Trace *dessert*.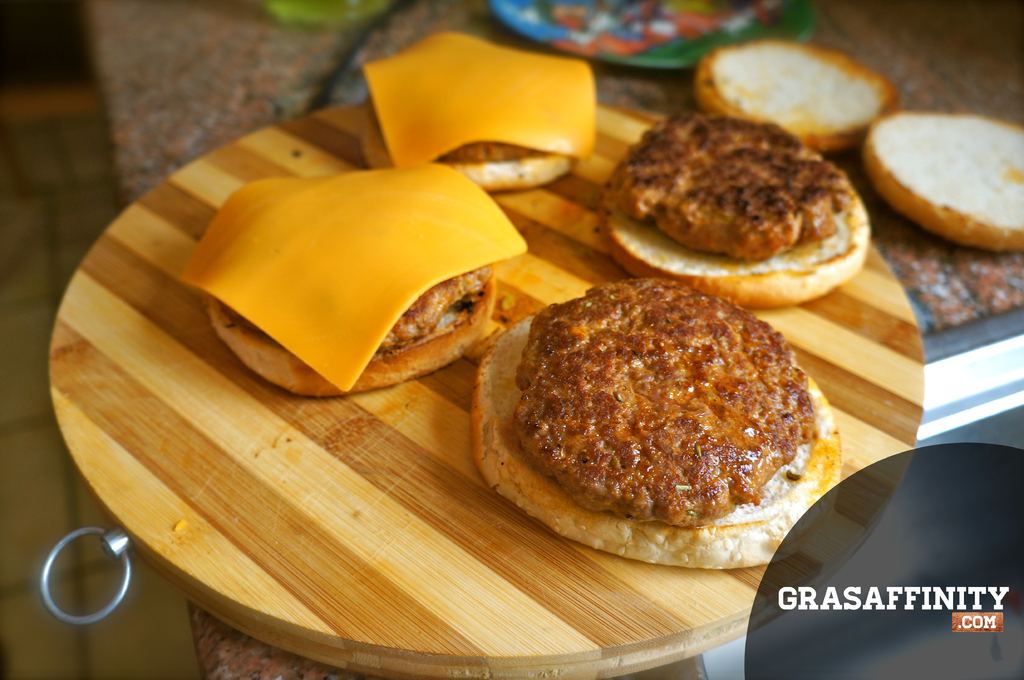
Traced to x1=453 y1=269 x2=835 y2=585.
